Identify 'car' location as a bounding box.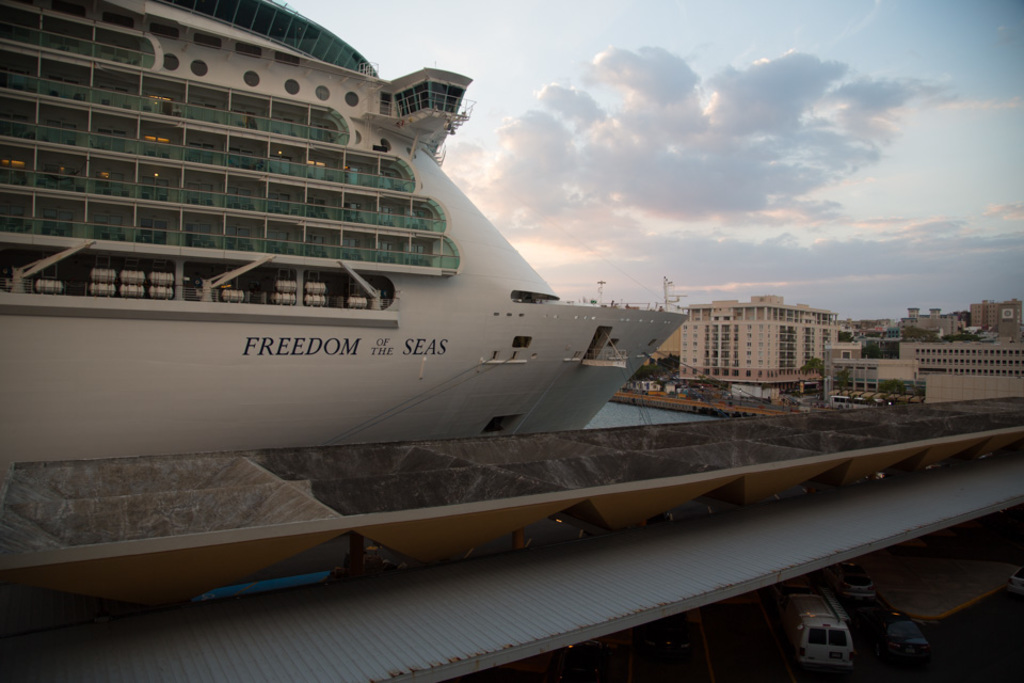
left=876, top=608, right=930, bottom=669.
